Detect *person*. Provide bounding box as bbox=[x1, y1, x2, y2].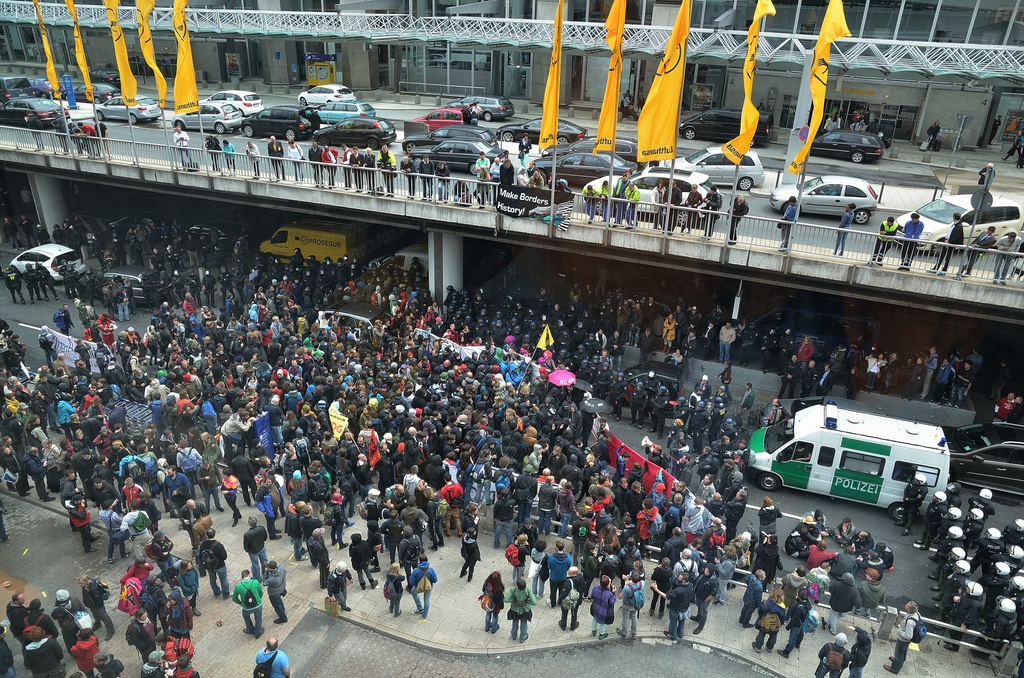
bbox=[461, 106, 471, 124].
